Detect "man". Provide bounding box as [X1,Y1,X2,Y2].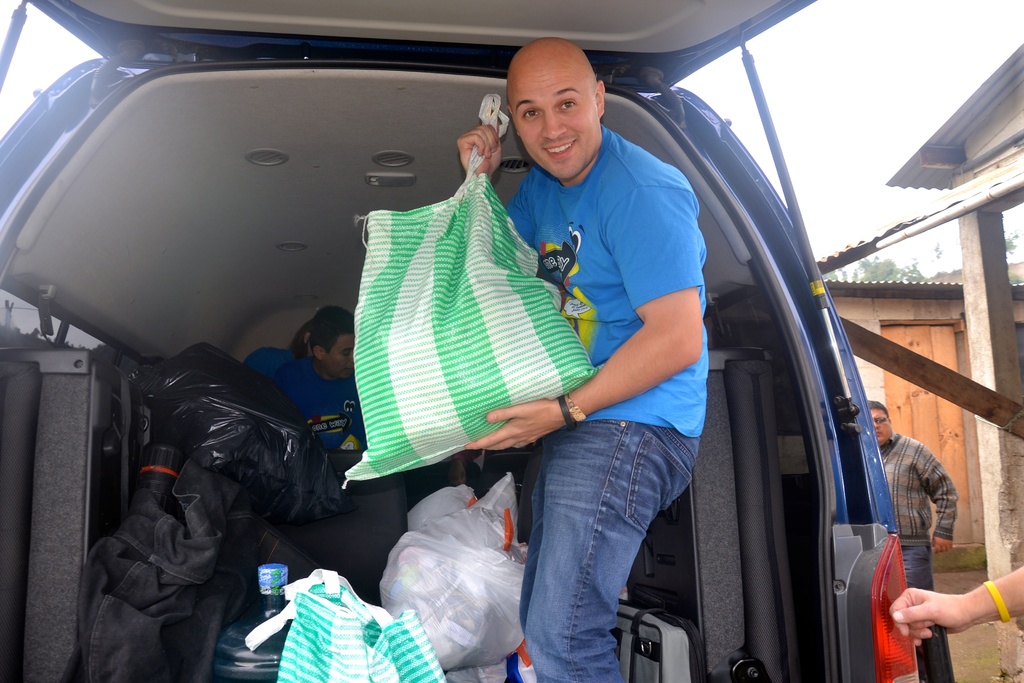
[274,300,367,447].
